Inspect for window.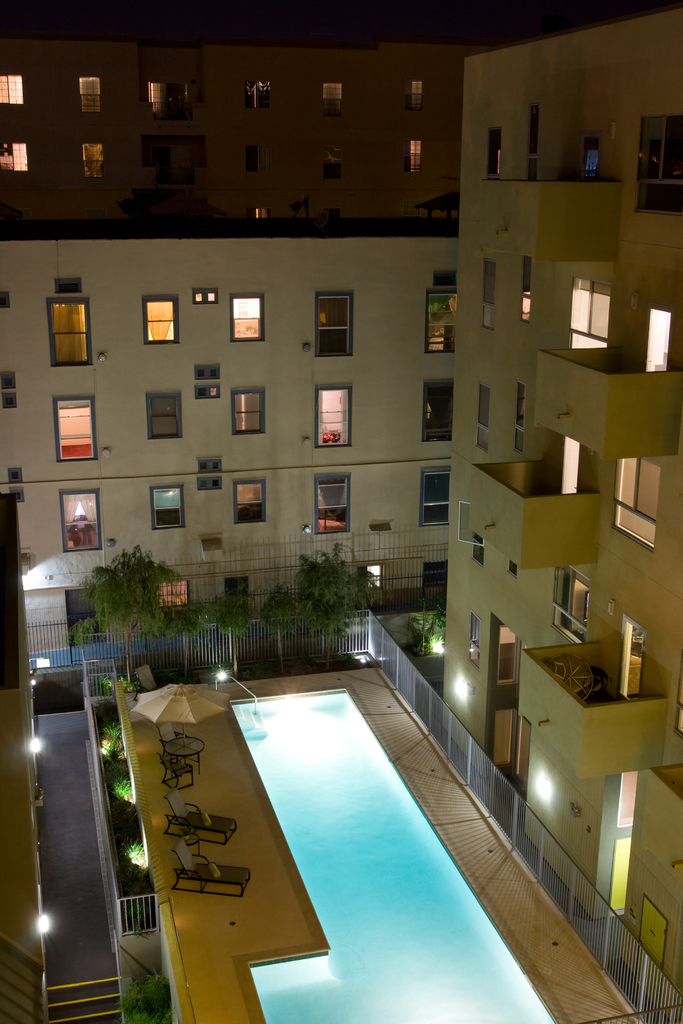
Inspection: 83 139 103 179.
